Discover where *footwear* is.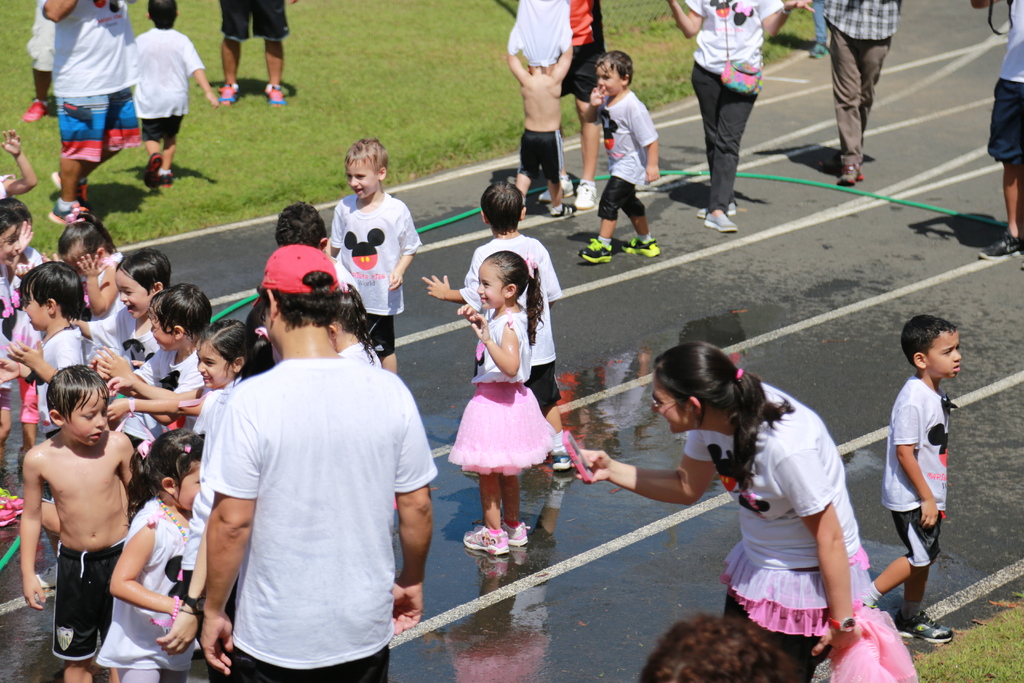
Discovered at Rect(534, 168, 579, 206).
